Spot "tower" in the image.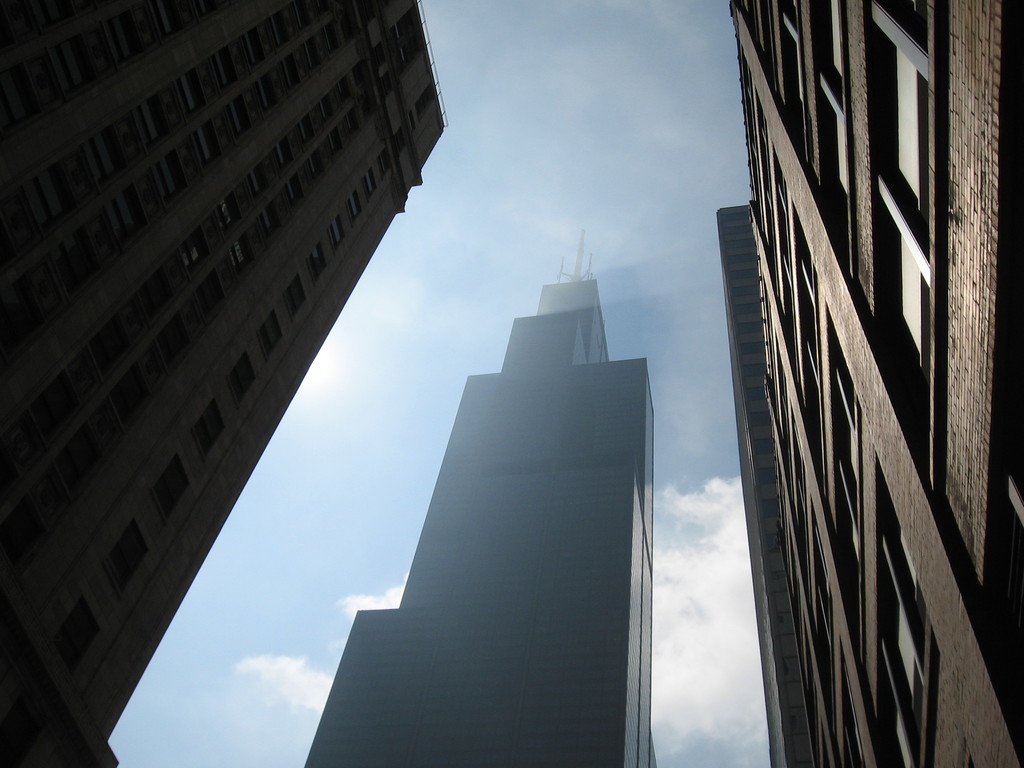
"tower" found at x1=304, y1=273, x2=652, y2=761.
